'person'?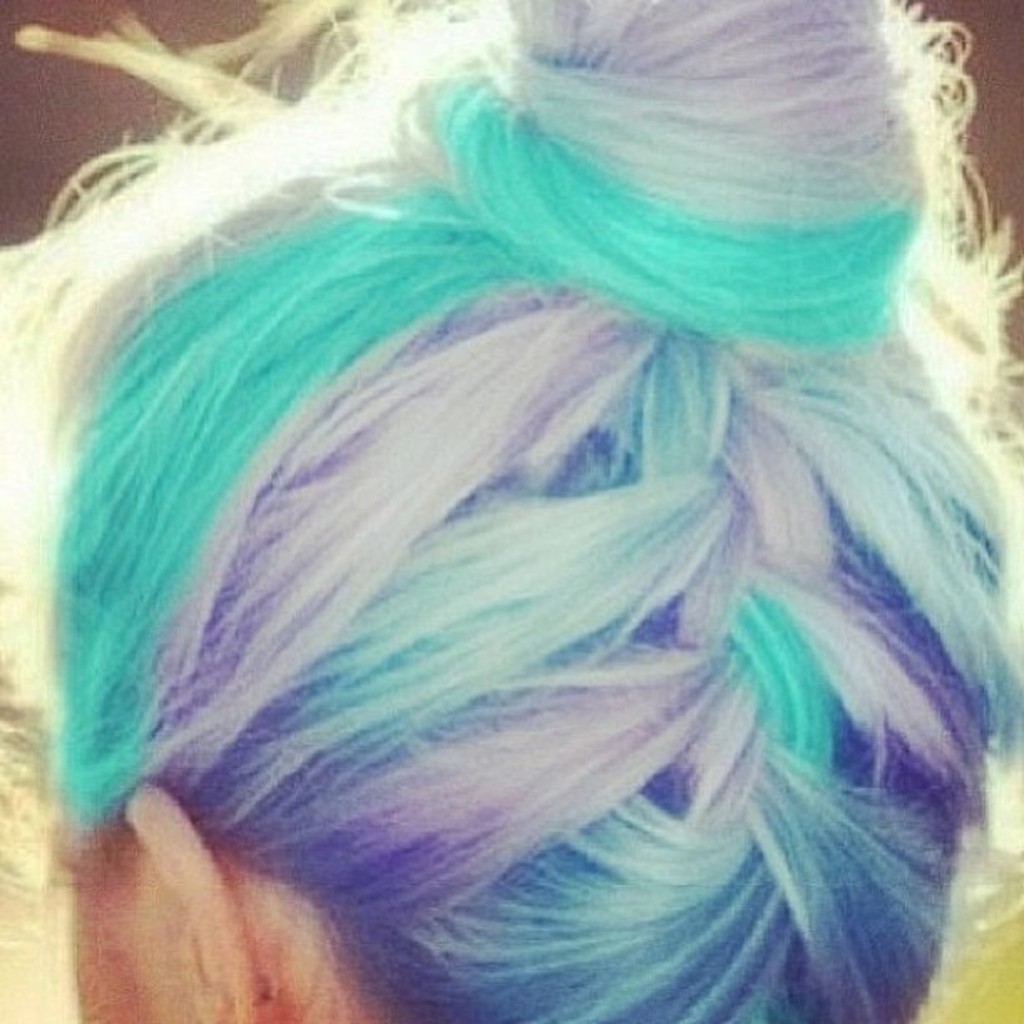
<box>0,0,1022,1022</box>
